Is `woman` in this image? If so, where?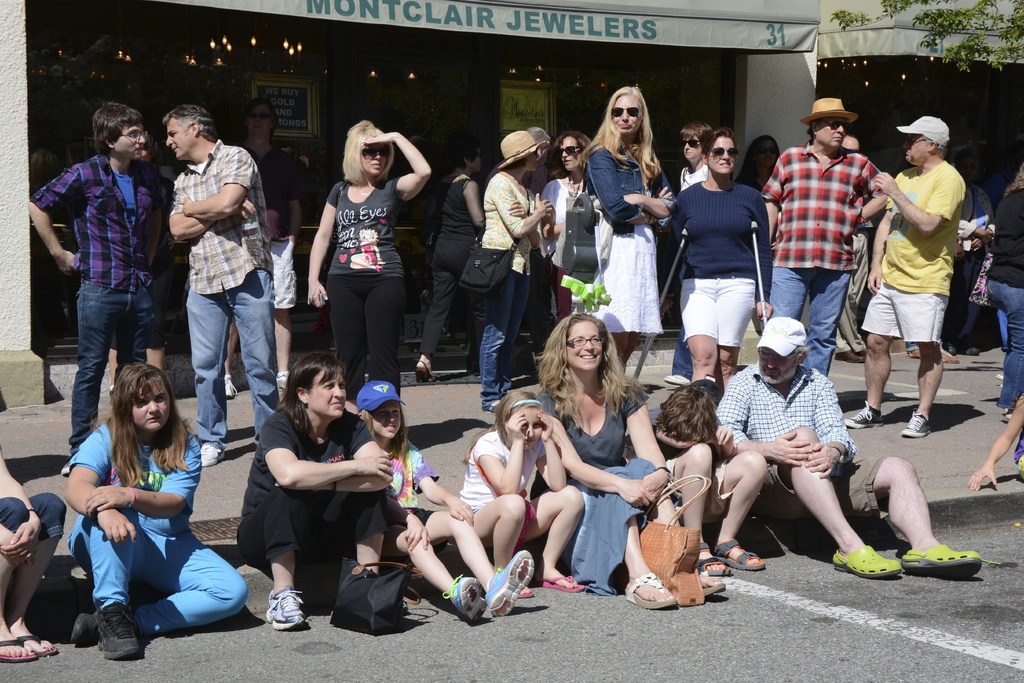
Yes, at 237,351,394,629.
